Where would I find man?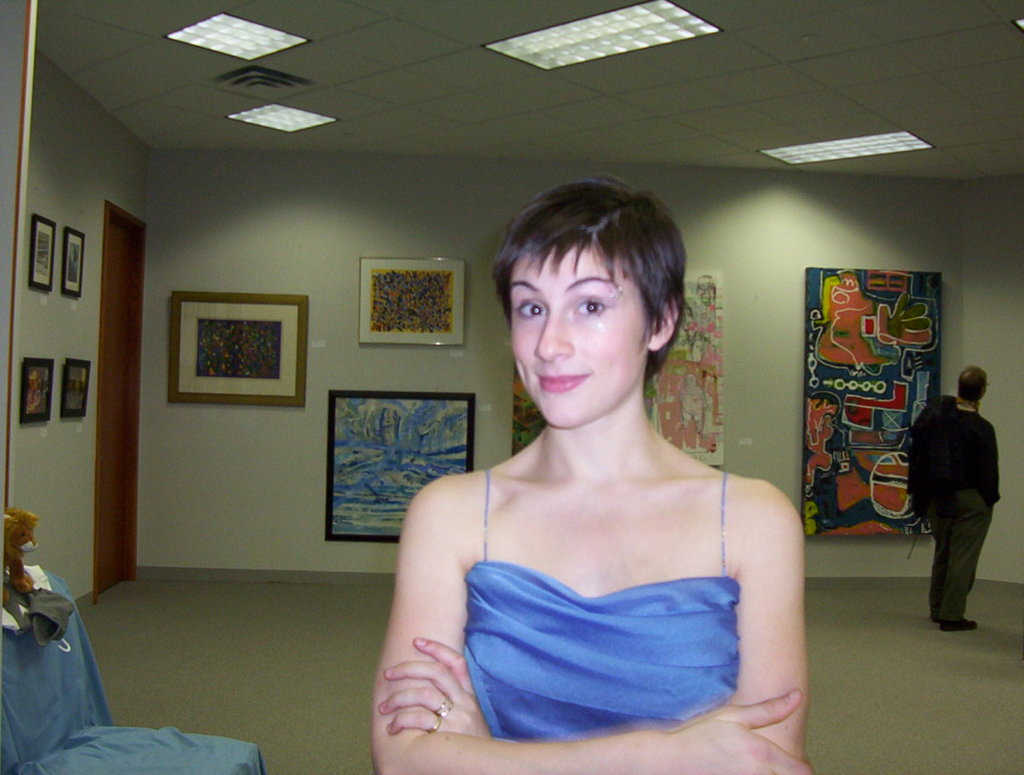
At box=[900, 362, 1005, 632].
